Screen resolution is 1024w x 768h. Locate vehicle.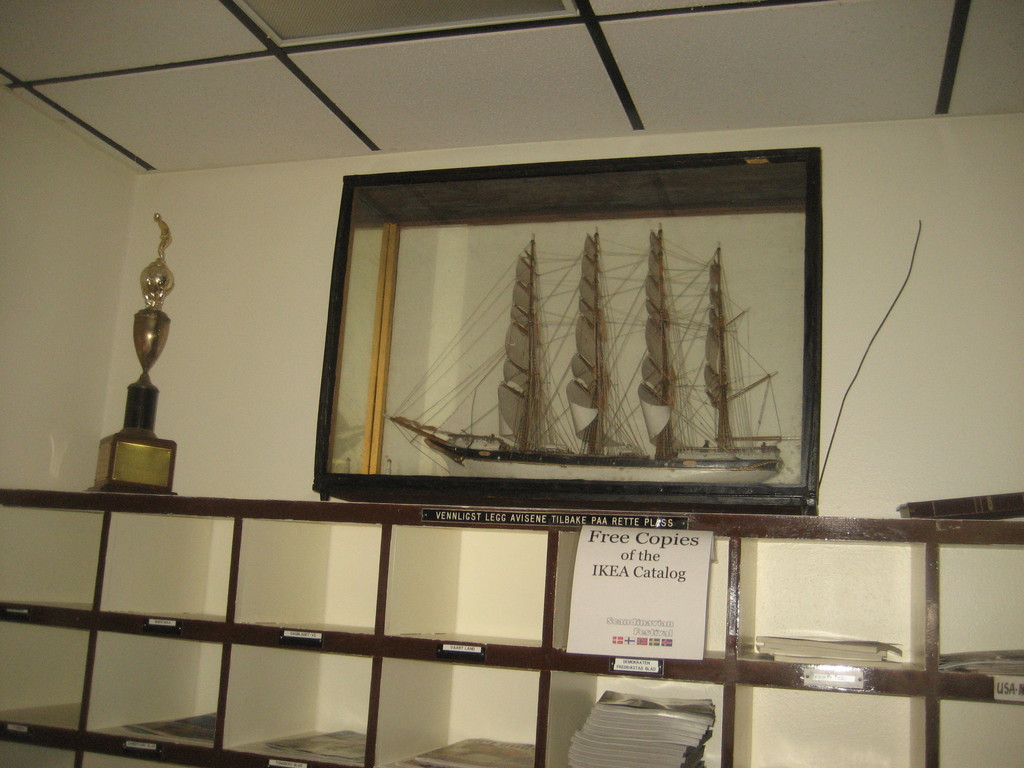
381, 225, 789, 491.
